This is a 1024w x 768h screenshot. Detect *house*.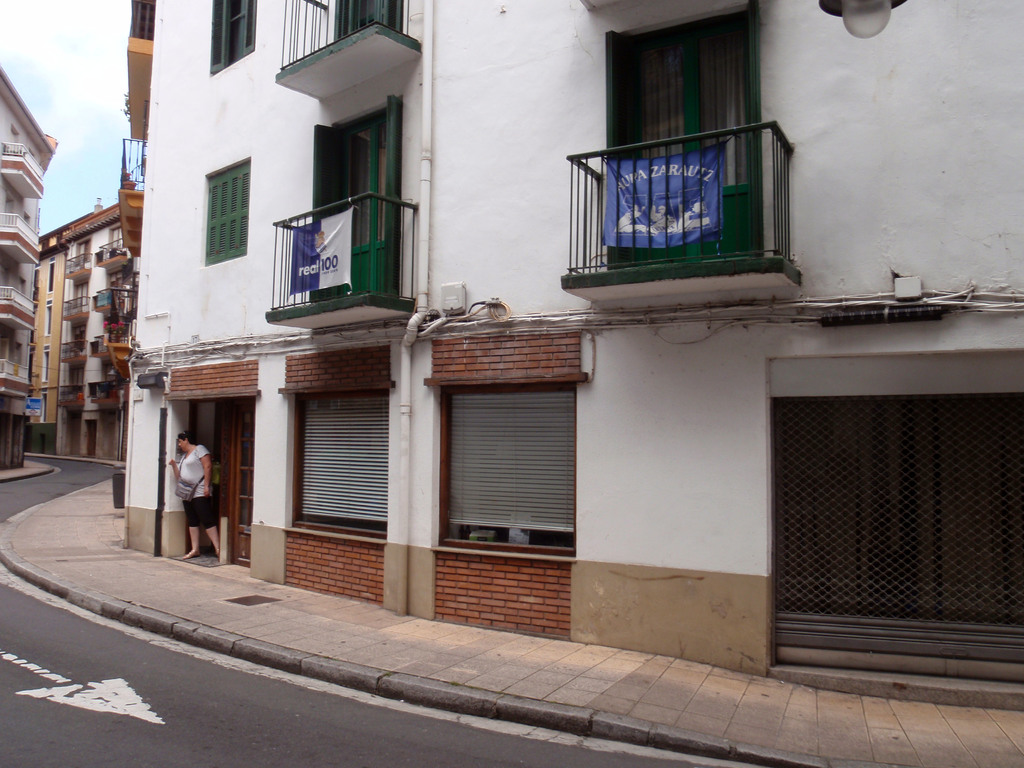
(left=24, top=199, right=143, bottom=467).
